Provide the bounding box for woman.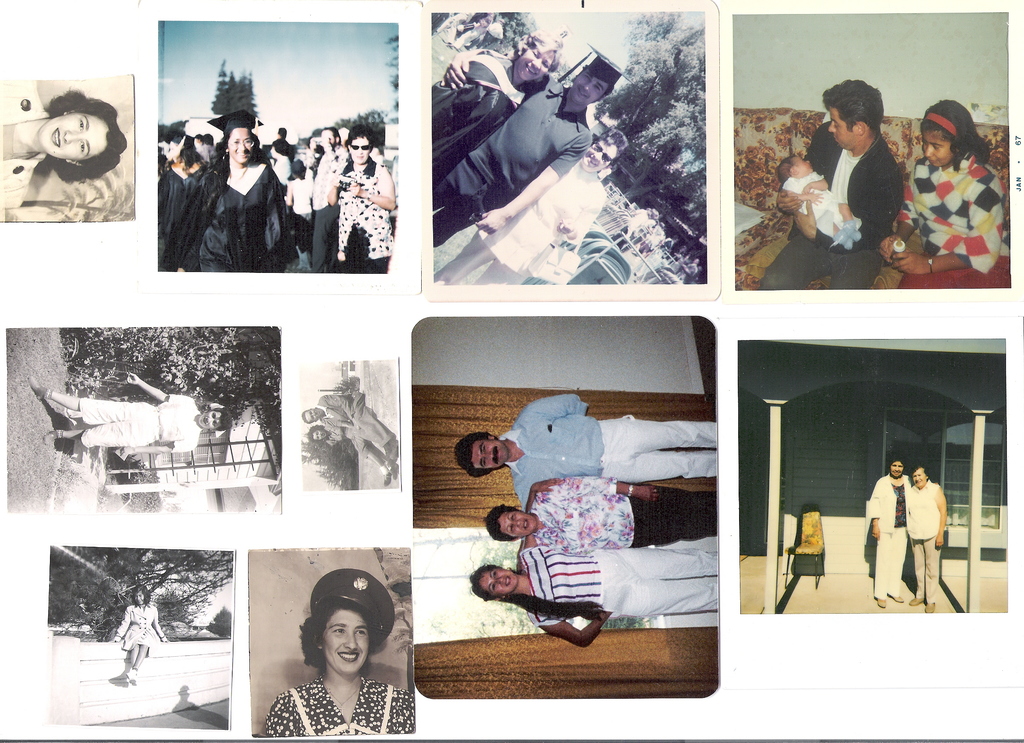
l=431, t=124, r=632, b=286.
